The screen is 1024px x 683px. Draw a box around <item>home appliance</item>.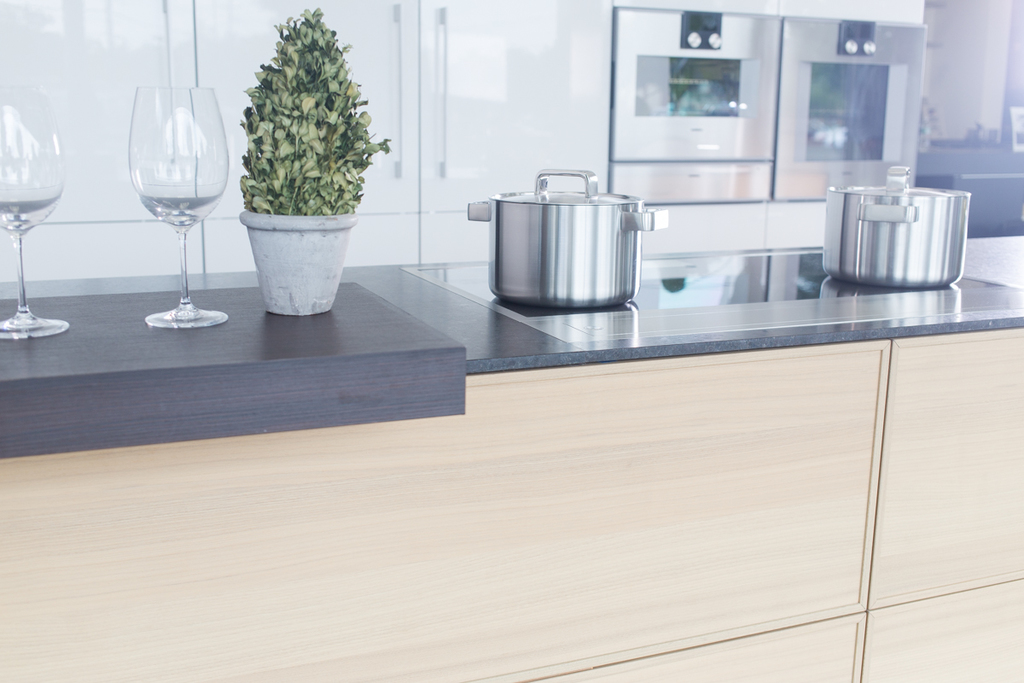
402,245,1023,347.
